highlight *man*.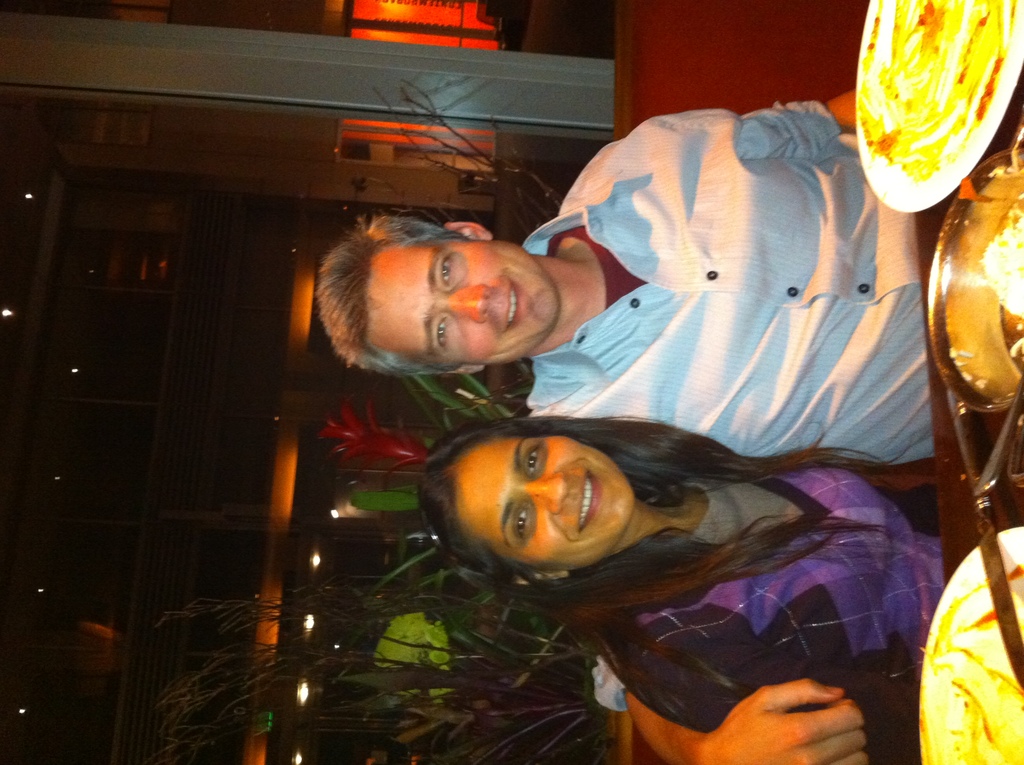
Highlighted region: l=308, t=80, r=938, b=764.
